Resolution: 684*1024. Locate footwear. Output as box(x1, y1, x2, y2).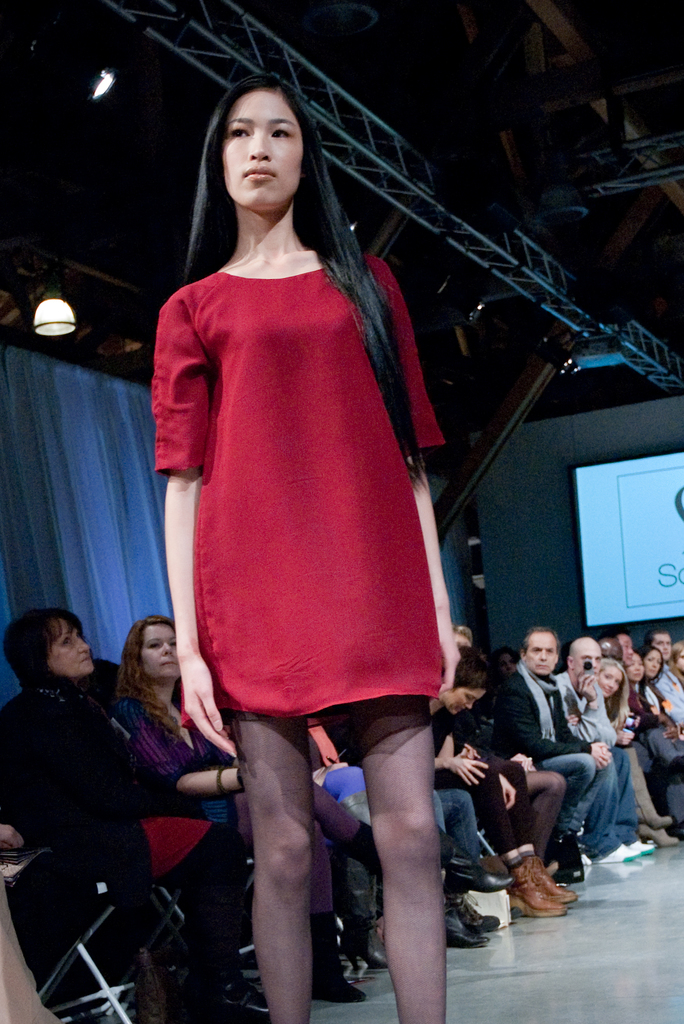
box(199, 974, 270, 1023).
